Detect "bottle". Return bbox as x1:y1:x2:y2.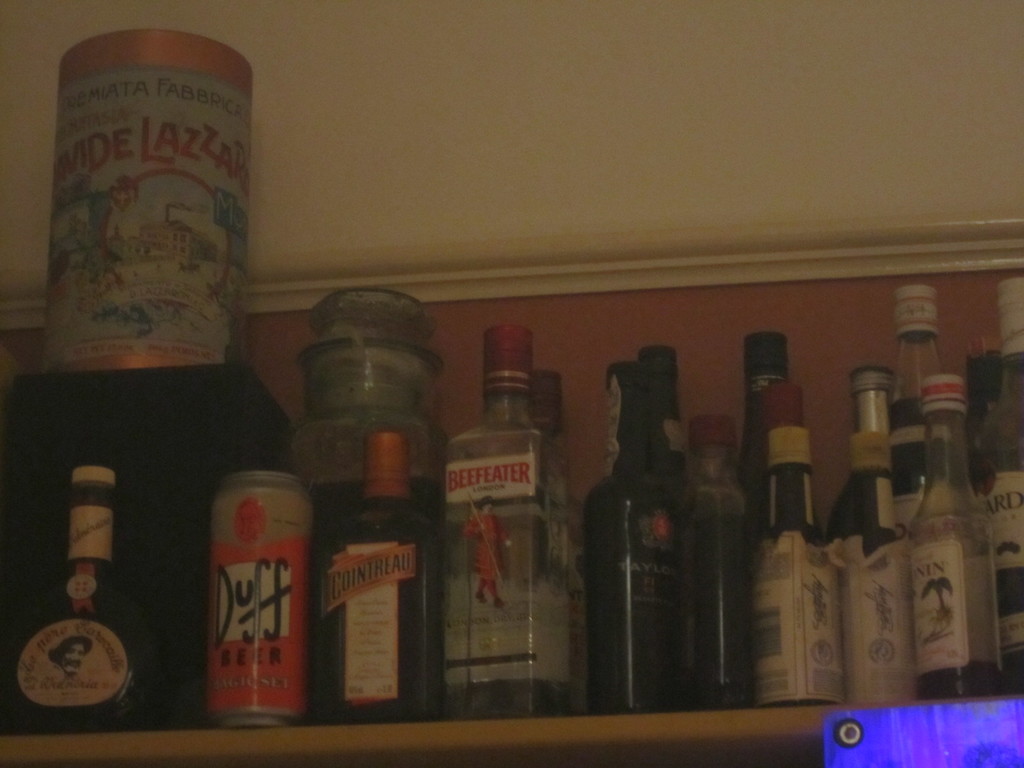
907:376:1001:698.
